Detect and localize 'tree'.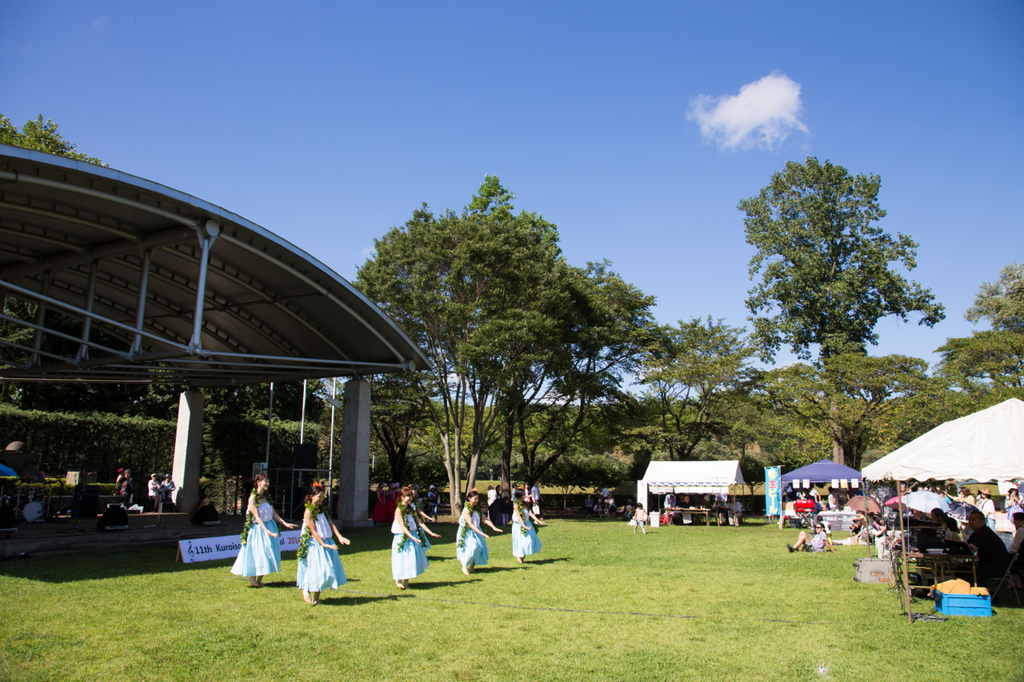
Localized at <bbox>741, 155, 930, 504</bbox>.
